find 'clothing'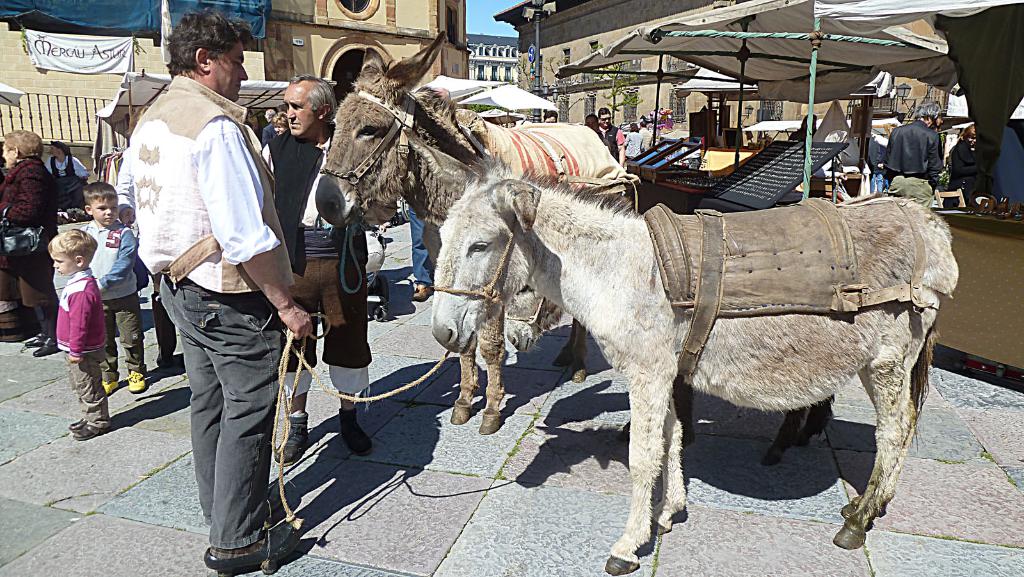
region(66, 354, 112, 424)
